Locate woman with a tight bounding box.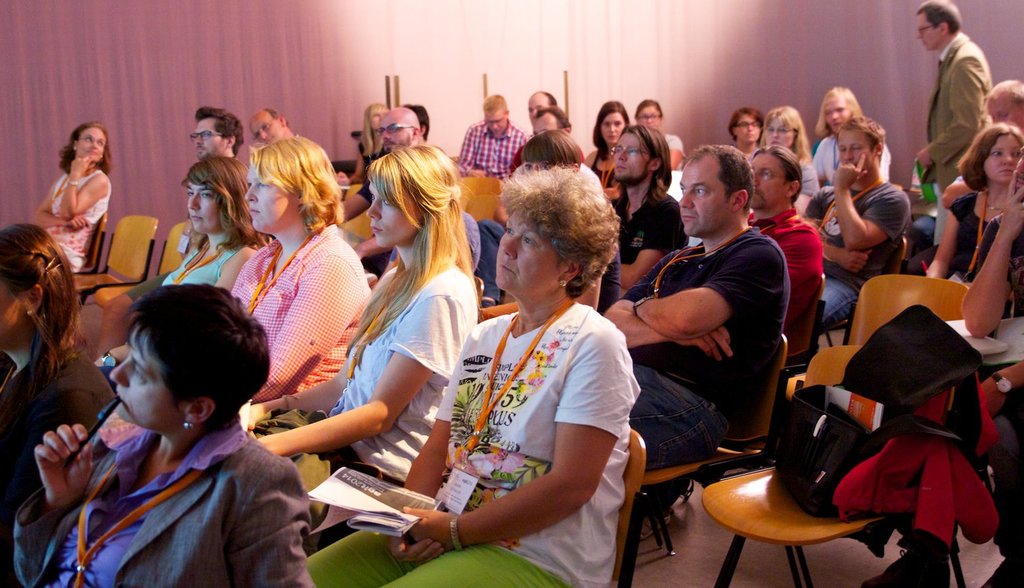
x1=225 y1=135 x2=365 y2=399.
